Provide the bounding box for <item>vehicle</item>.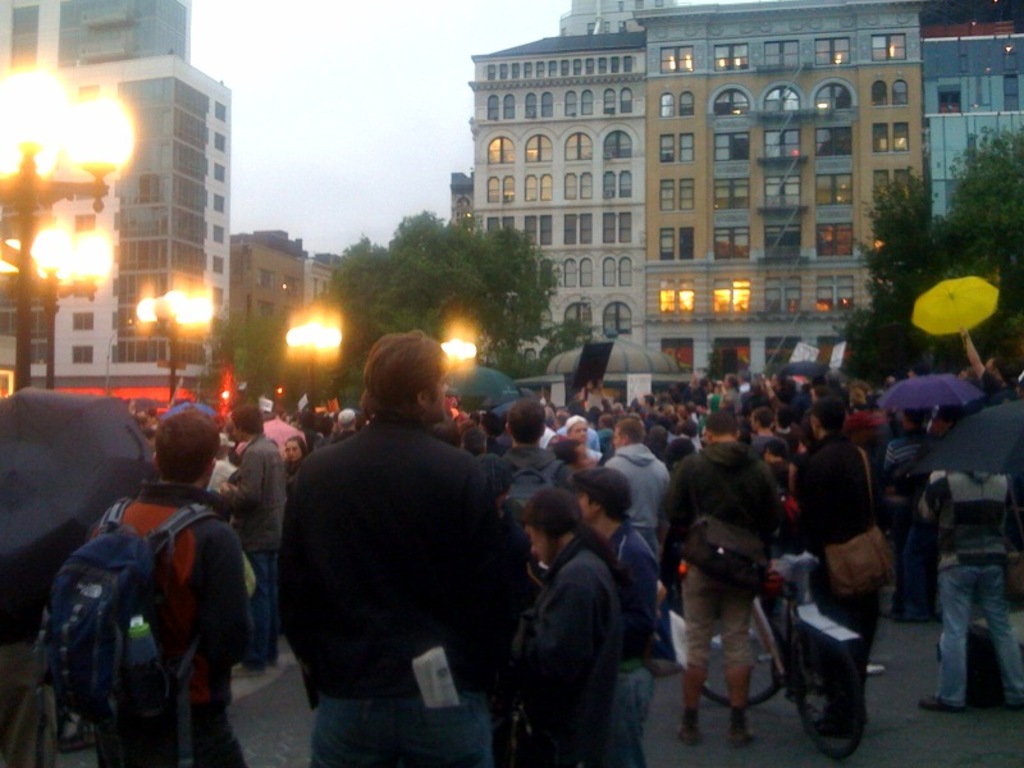
(659, 547, 873, 750).
